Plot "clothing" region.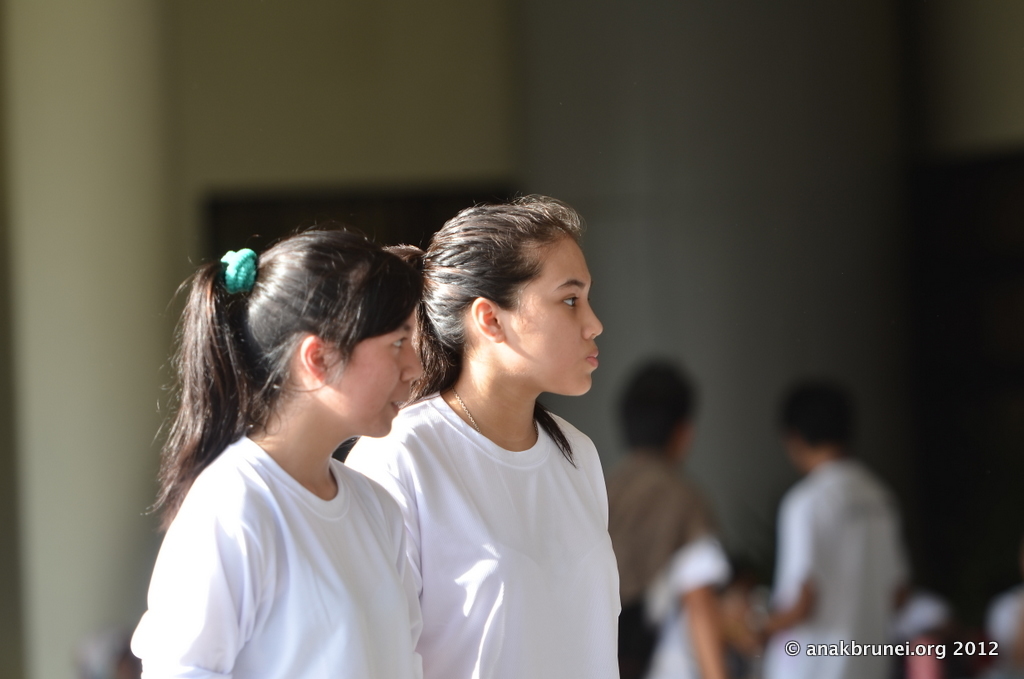
Plotted at (131,431,425,678).
